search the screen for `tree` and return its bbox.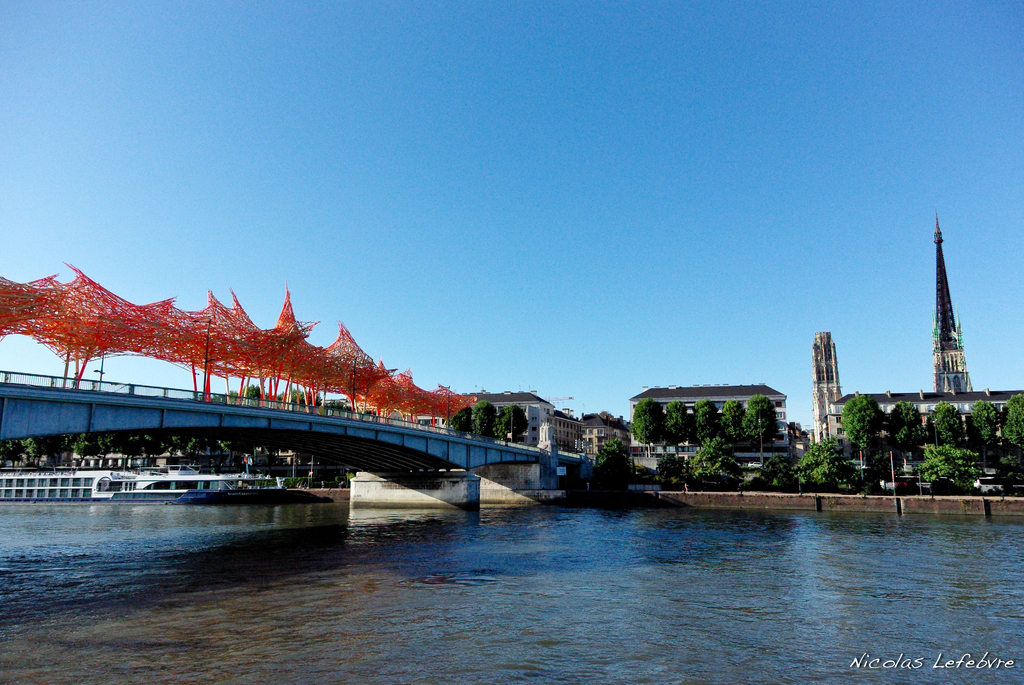
Found: [x1=882, y1=402, x2=927, y2=461].
